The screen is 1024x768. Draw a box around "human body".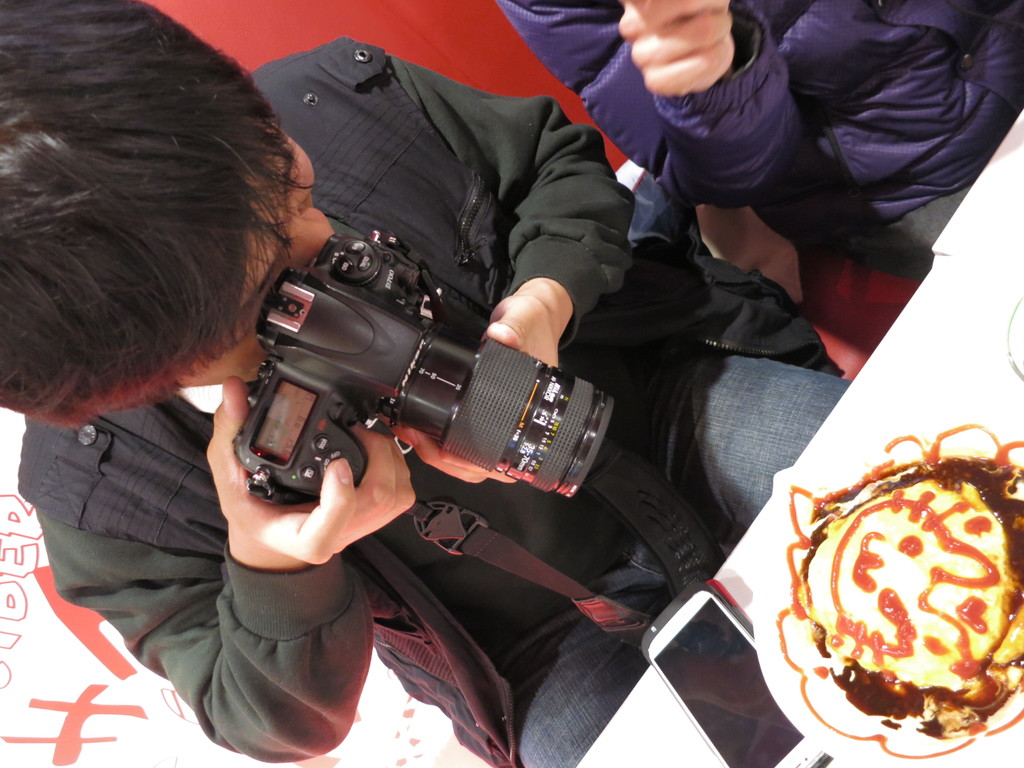
[x1=0, y1=0, x2=858, y2=767].
